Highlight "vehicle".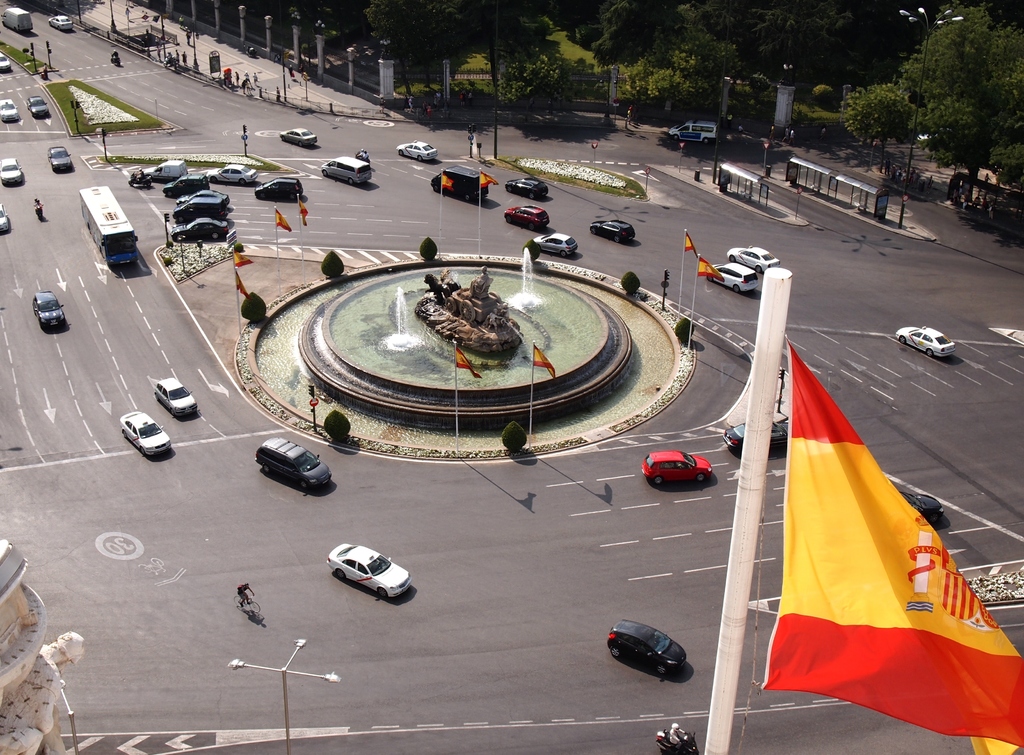
Highlighted region: (169,218,232,243).
